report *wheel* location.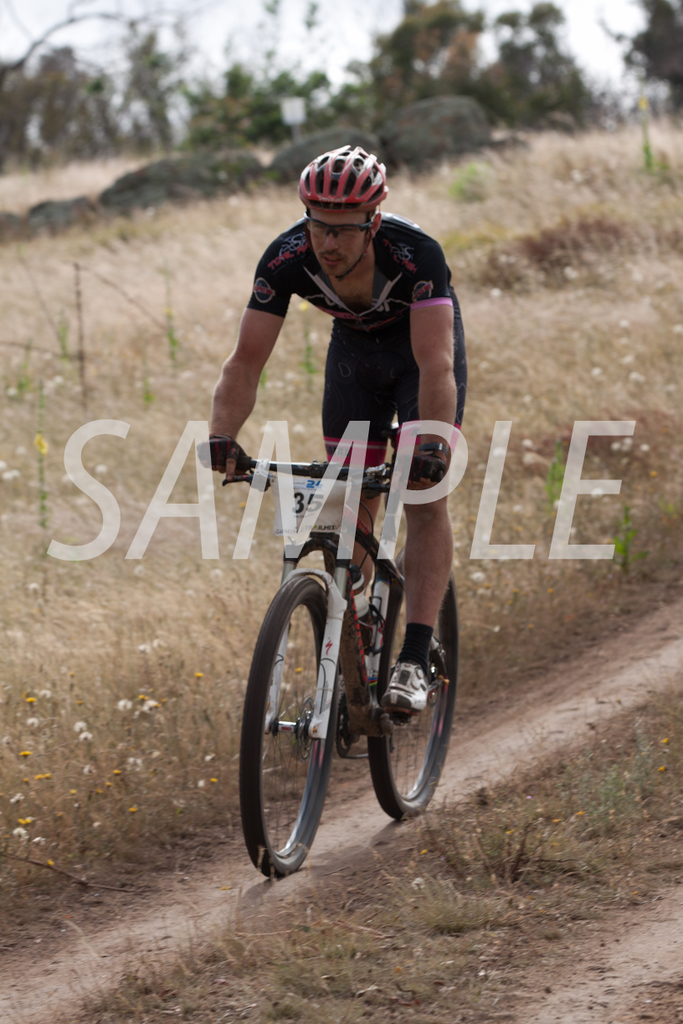
Report: locate(370, 550, 460, 817).
